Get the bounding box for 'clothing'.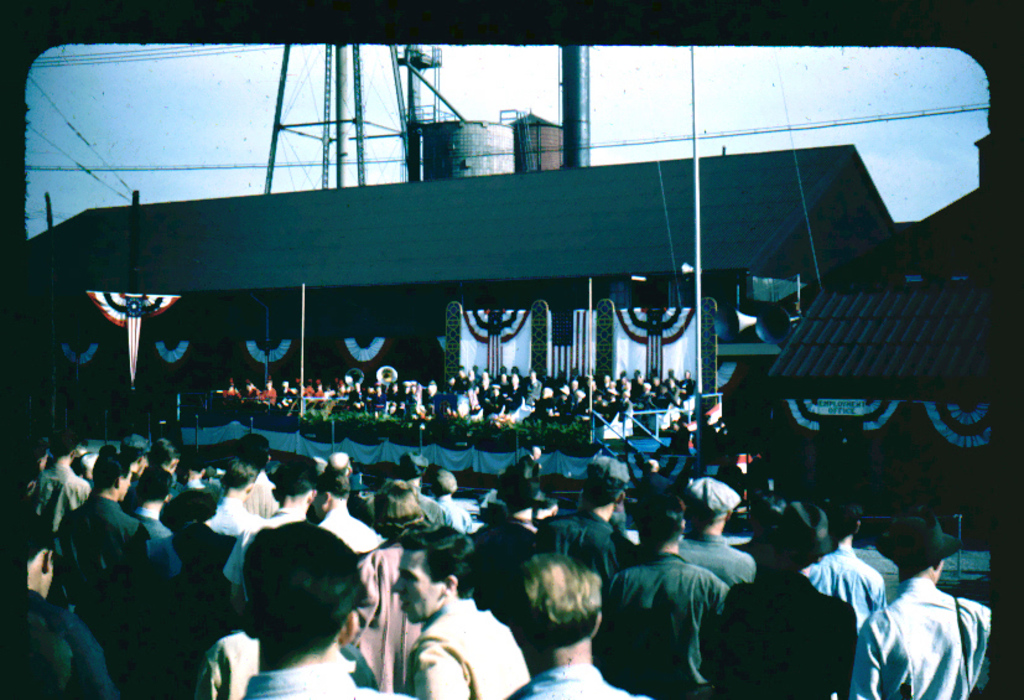
crop(407, 598, 531, 699).
